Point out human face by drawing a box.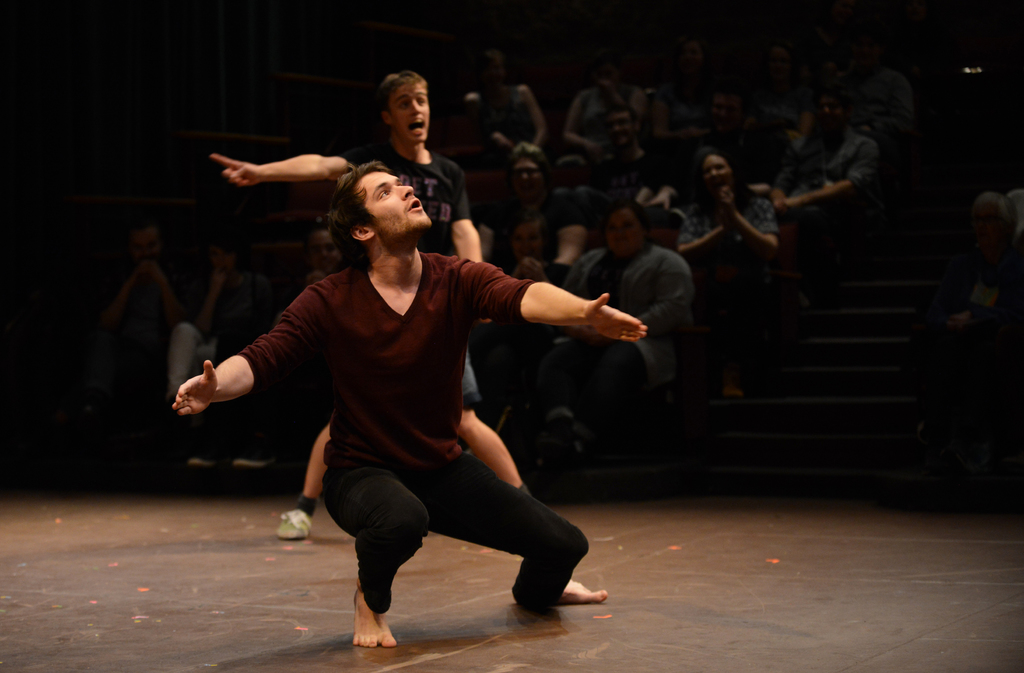
left=609, top=114, right=636, bottom=142.
